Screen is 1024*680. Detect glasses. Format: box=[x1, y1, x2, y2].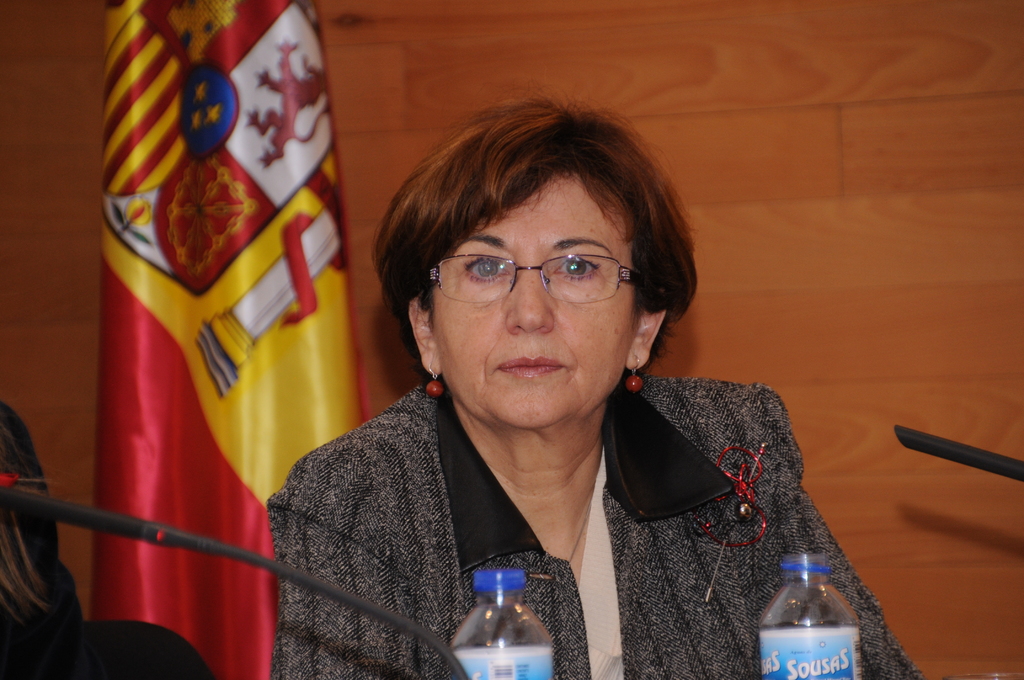
box=[433, 242, 655, 311].
